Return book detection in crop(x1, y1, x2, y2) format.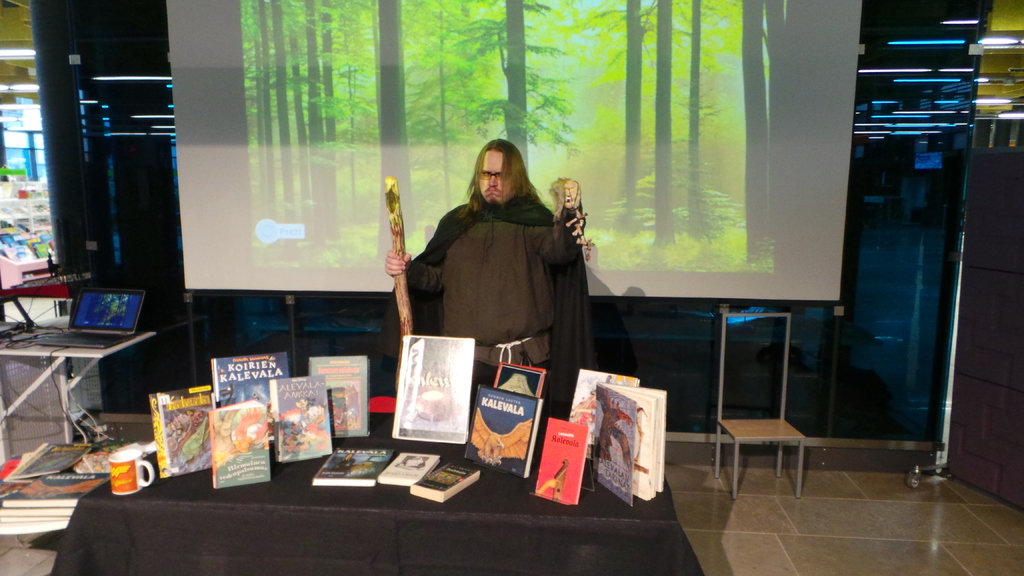
crop(0, 441, 123, 520).
